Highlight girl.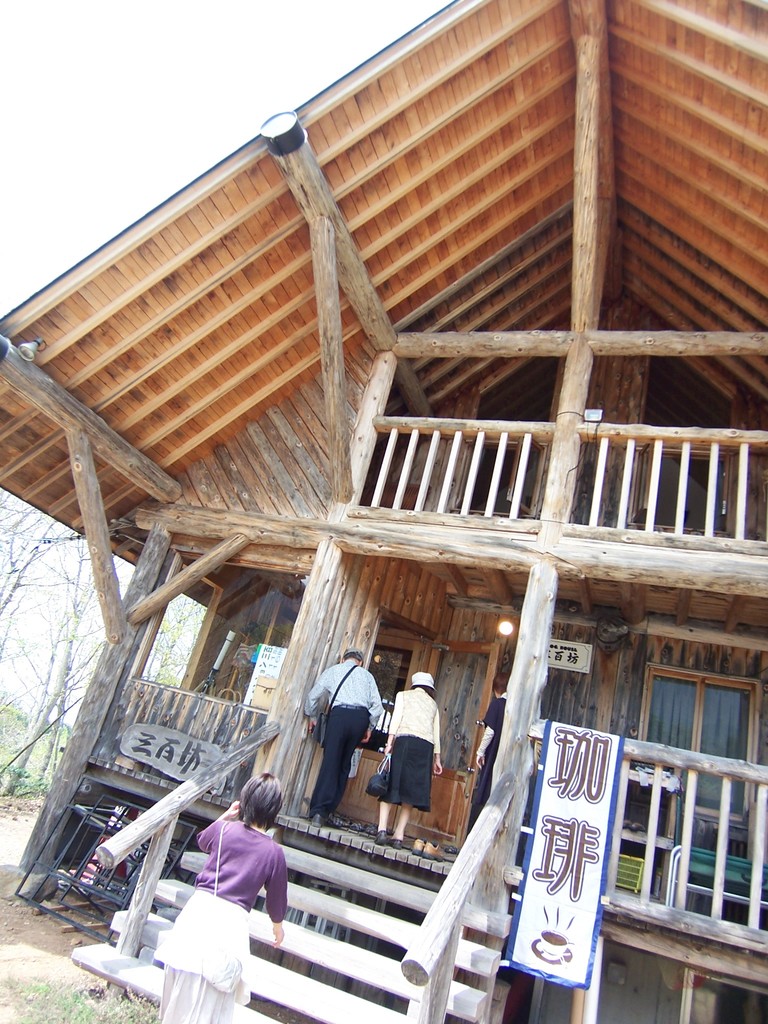
Highlighted region: [152,771,283,1023].
